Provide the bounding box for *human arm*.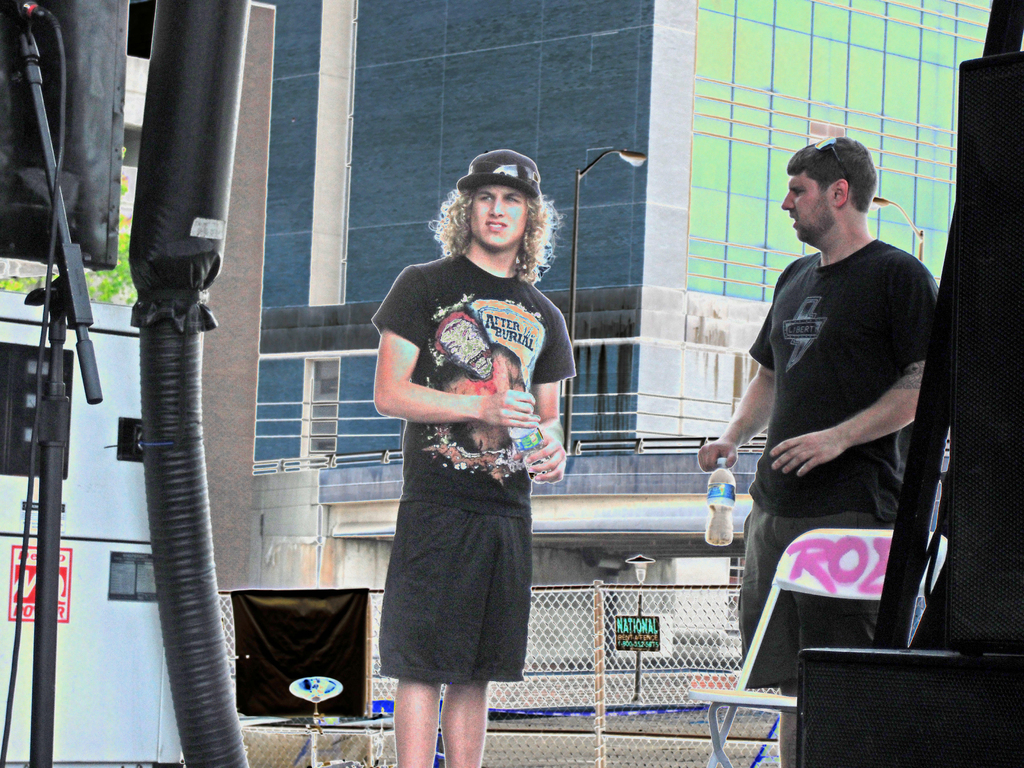
detection(692, 266, 780, 479).
